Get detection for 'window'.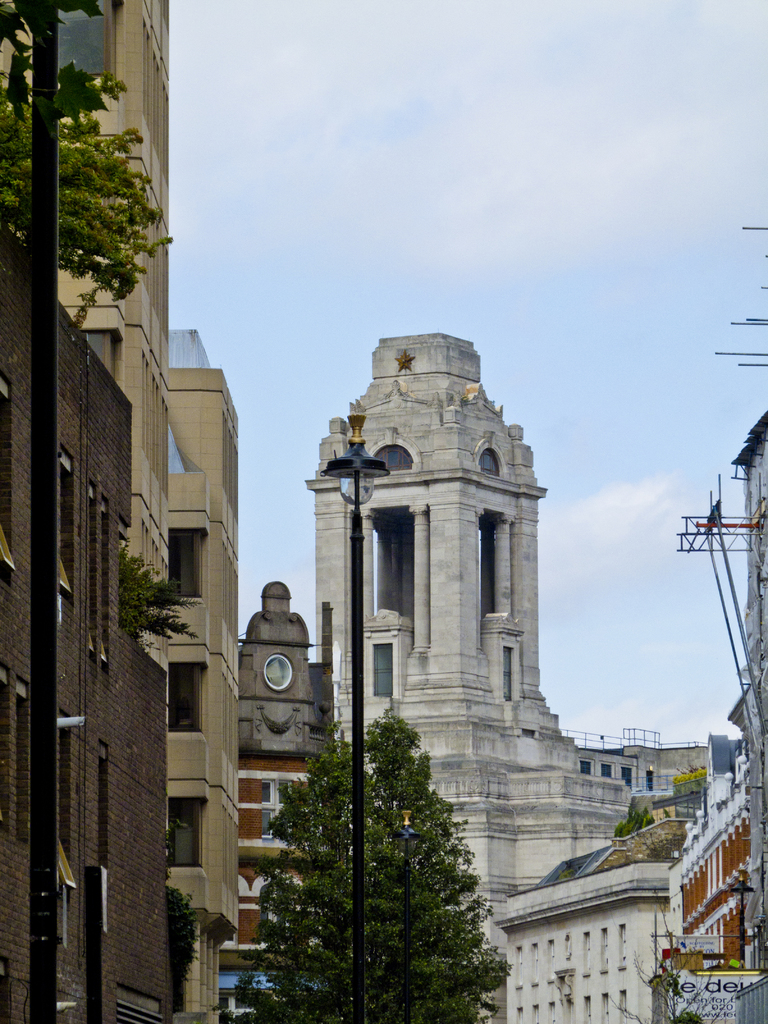
Detection: [261, 780, 291, 836].
